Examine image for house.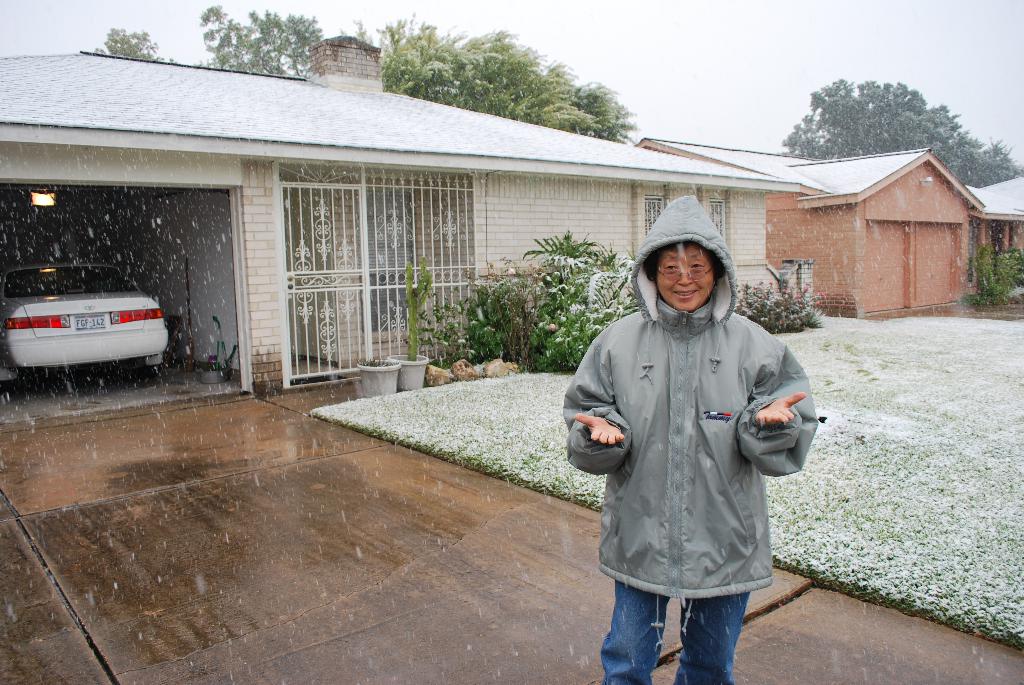
Examination result: (x1=0, y1=24, x2=826, y2=397).
